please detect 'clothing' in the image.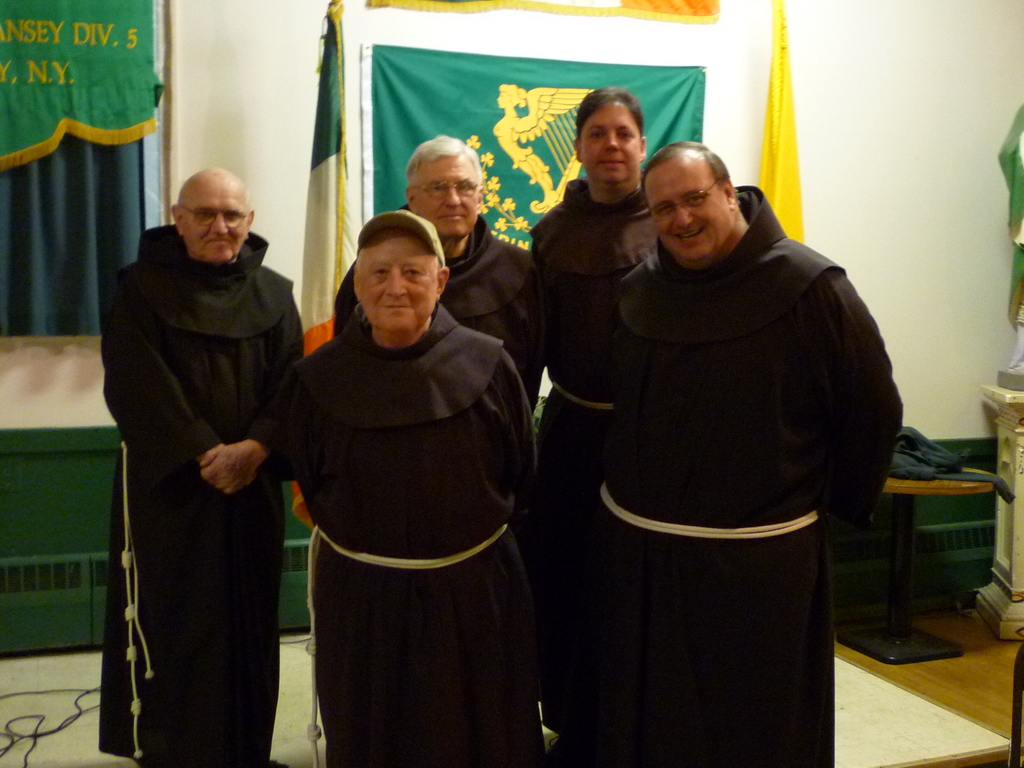
(270,245,547,758).
